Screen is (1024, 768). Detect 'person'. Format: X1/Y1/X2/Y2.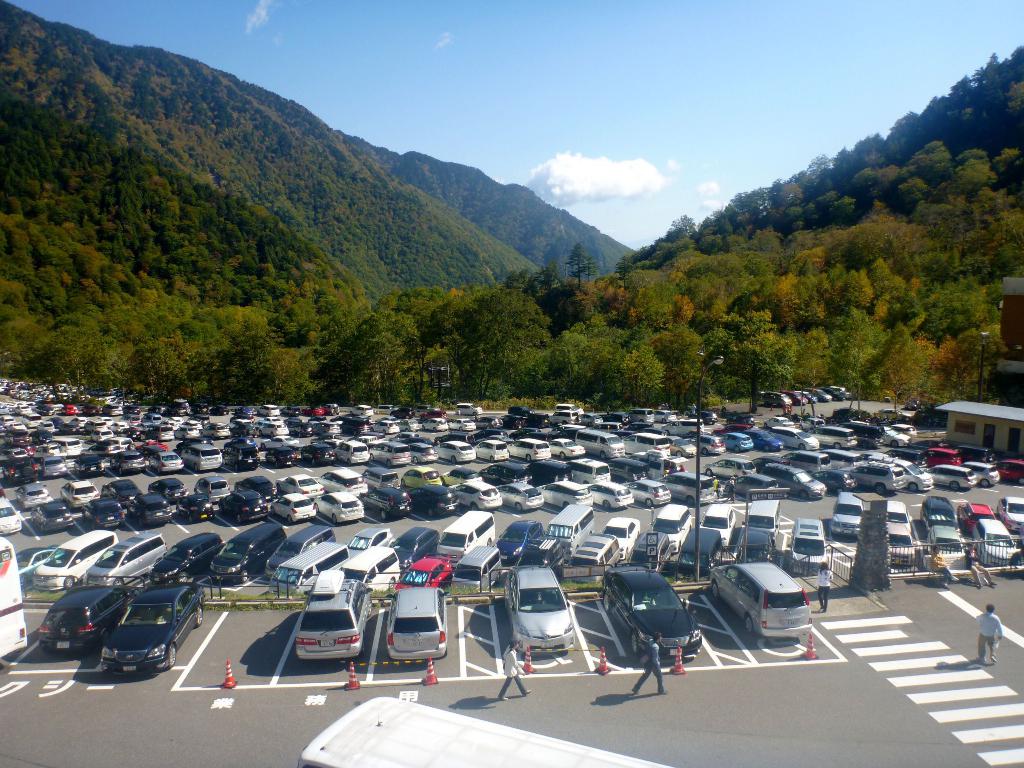
1012/547/1023/564.
